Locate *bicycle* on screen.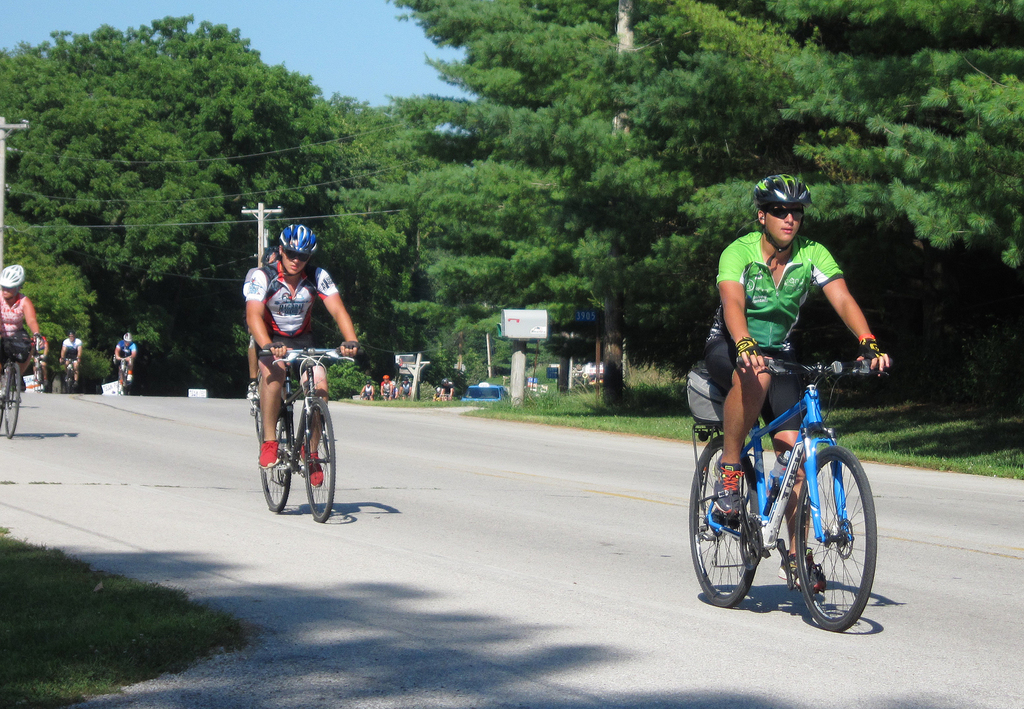
On screen at <bbox>243, 339, 354, 528</bbox>.
